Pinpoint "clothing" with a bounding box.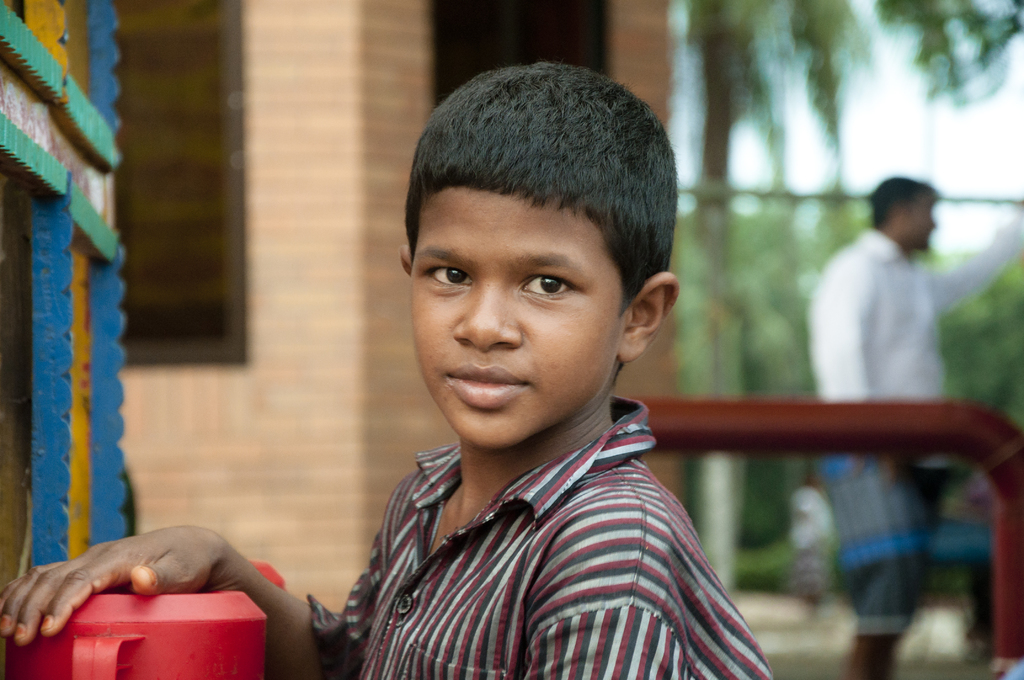
804/209/1023/641.
